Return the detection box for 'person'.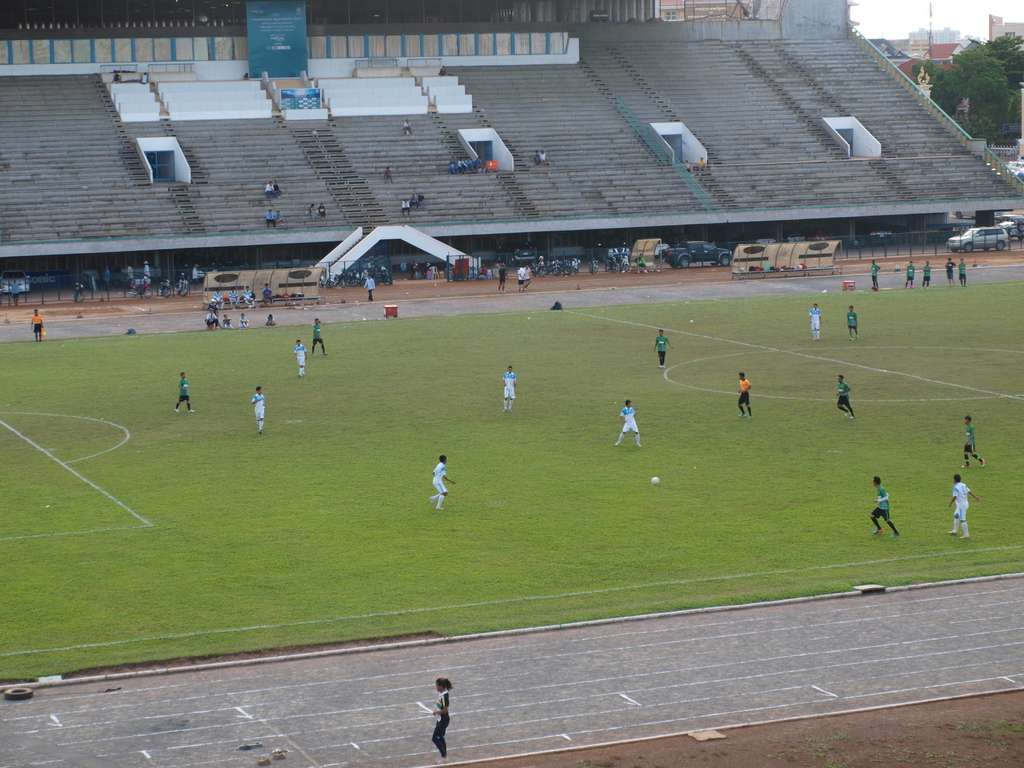
x1=868 y1=475 x2=900 y2=540.
